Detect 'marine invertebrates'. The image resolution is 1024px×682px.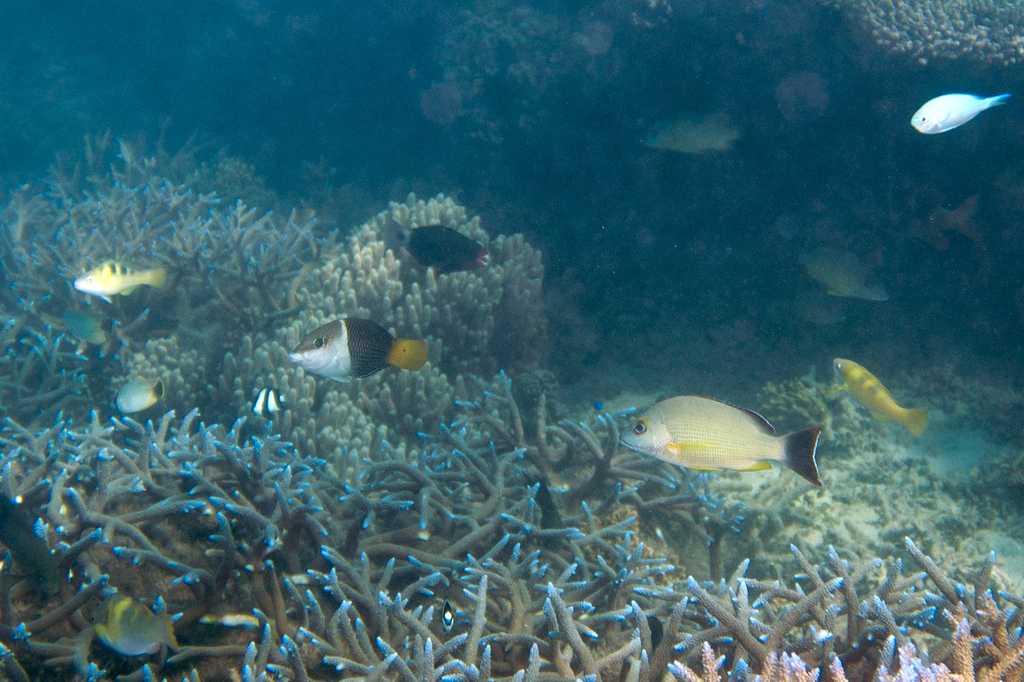
<region>408, 0, 645, 167</region>.
